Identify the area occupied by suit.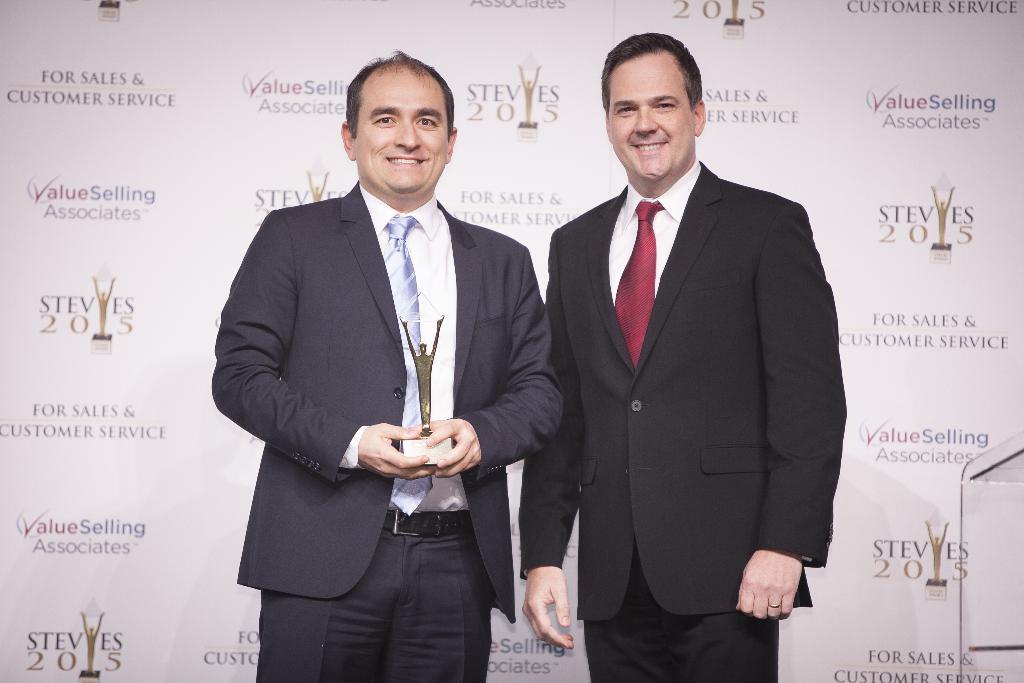
Area: region(519, 161, 848, 682).
